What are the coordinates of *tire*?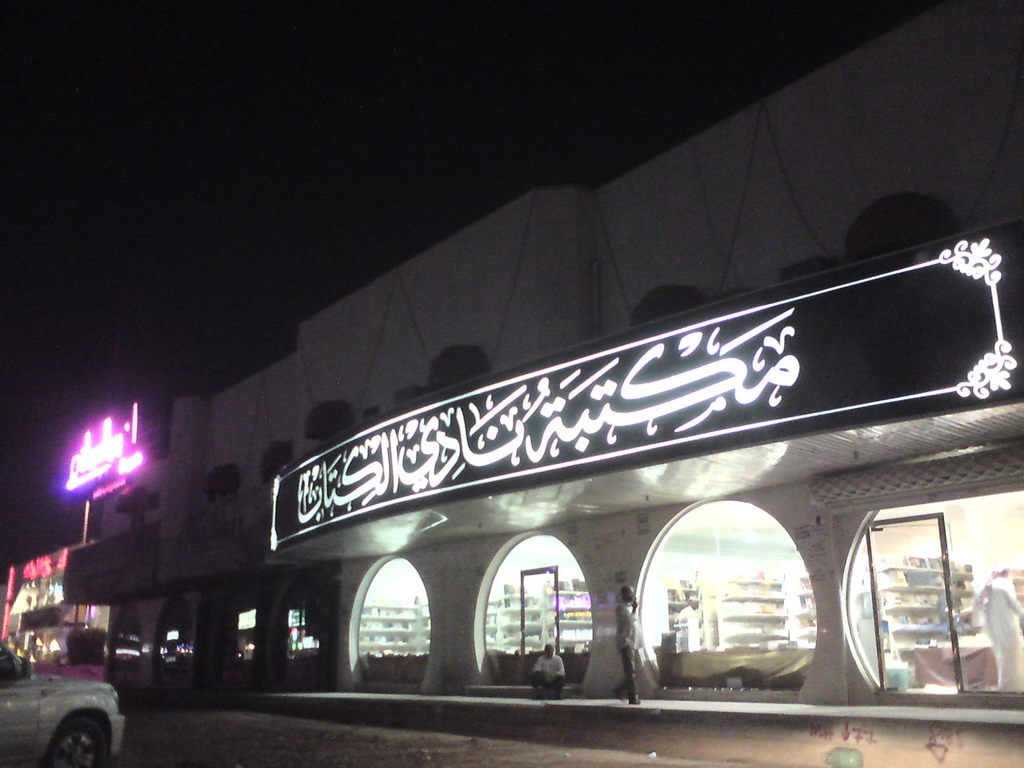
{"x1": 38, "y1": 720, "x2": 118, "y2": 767}.
